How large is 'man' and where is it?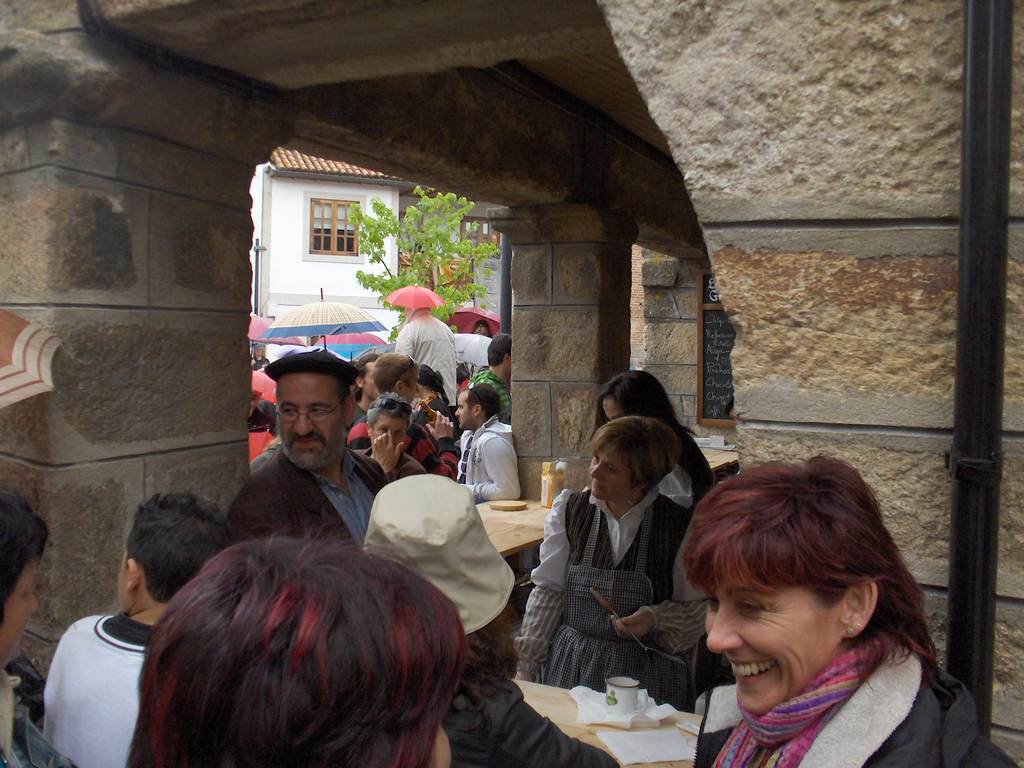
Bounding box: 396, 285, 456, 410.
